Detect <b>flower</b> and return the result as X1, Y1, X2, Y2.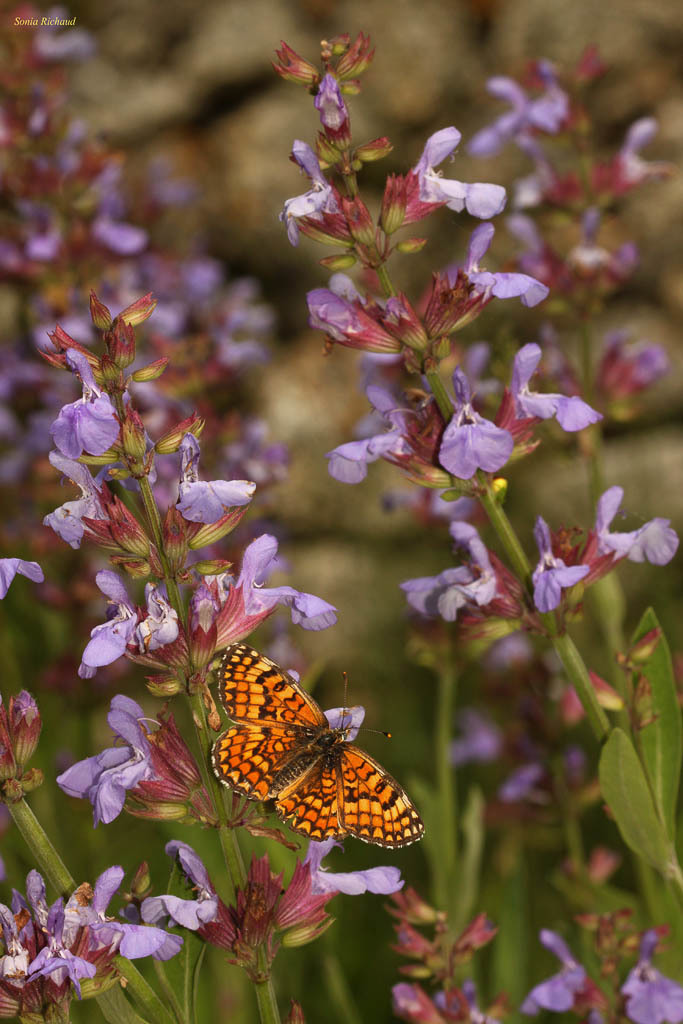
20, 767, 50, 801.
